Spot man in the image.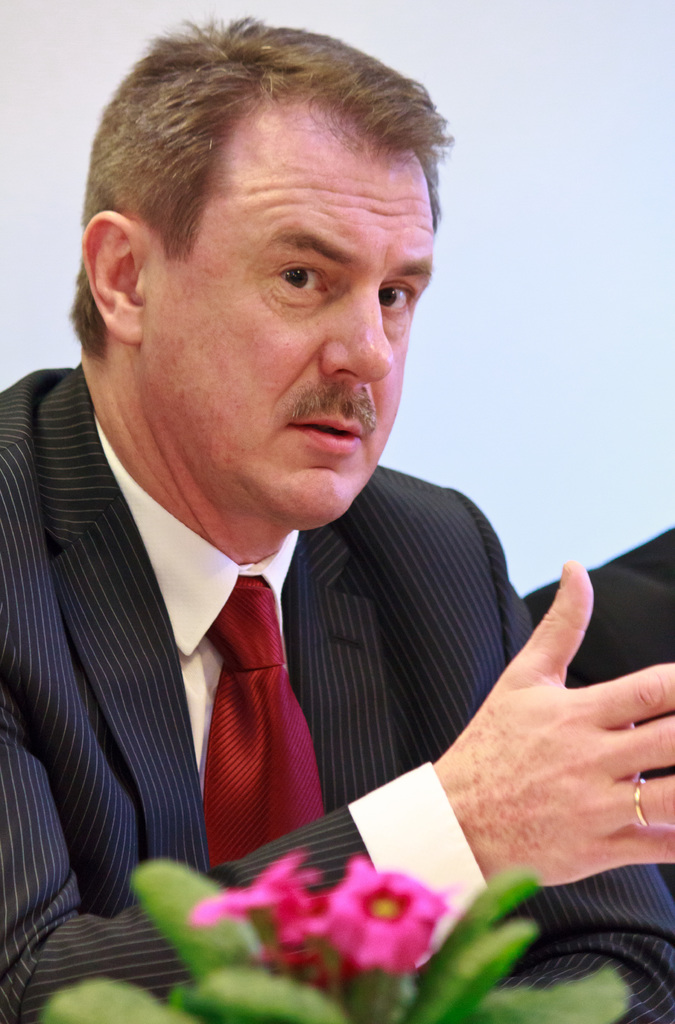
man found at [left=0, top=0, right=674, bottom=1023].
